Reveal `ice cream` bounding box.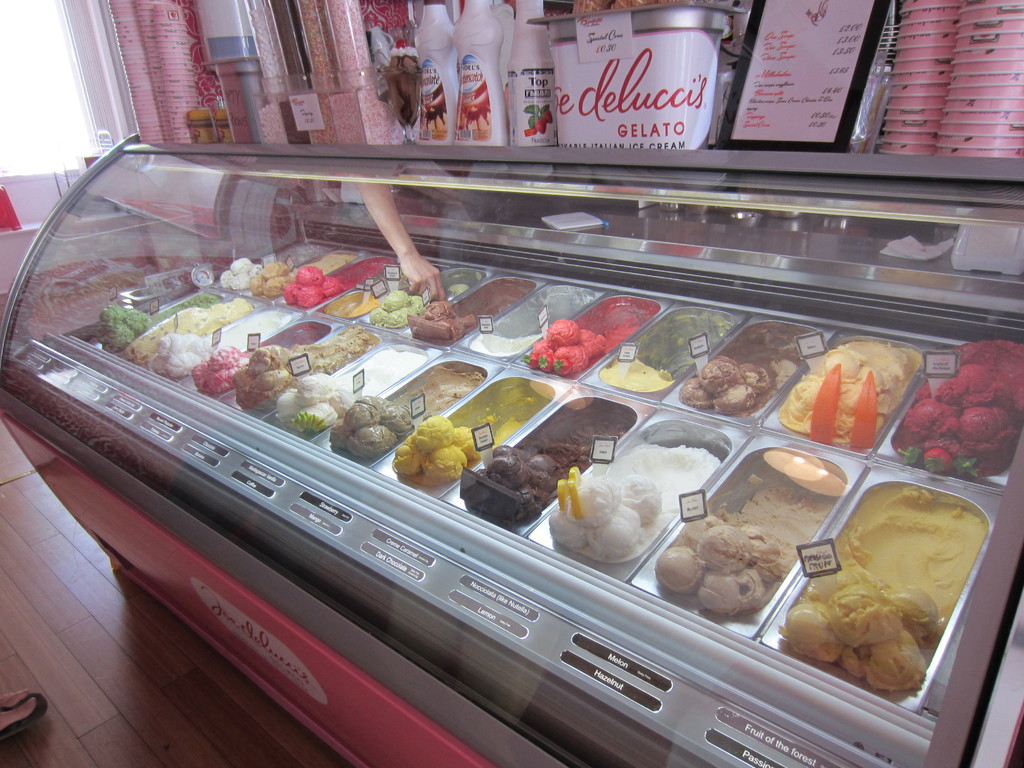
Revealed: crop(469, 320, 546, 356).
